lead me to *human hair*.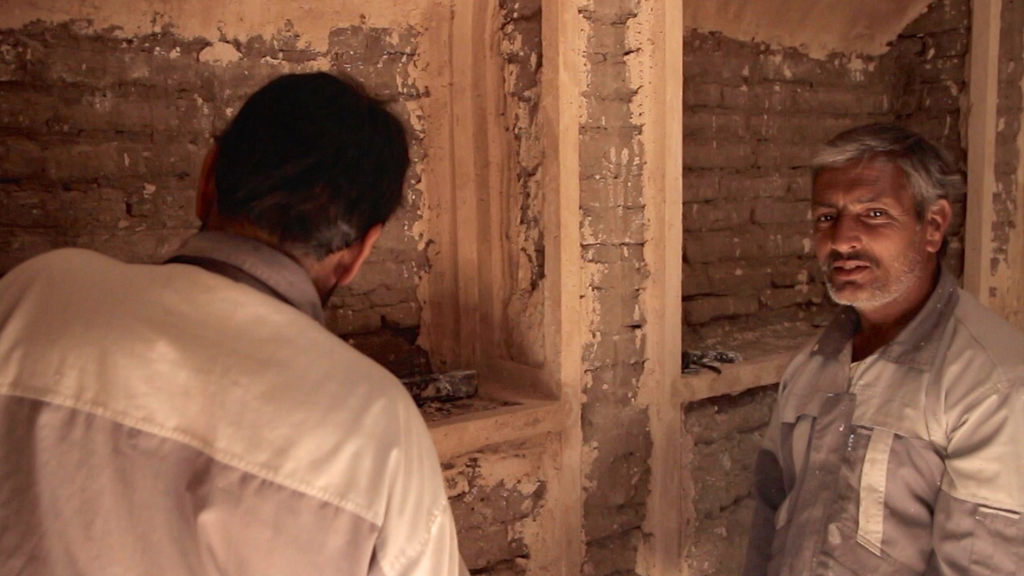
Lead to [810,124,952,248].
